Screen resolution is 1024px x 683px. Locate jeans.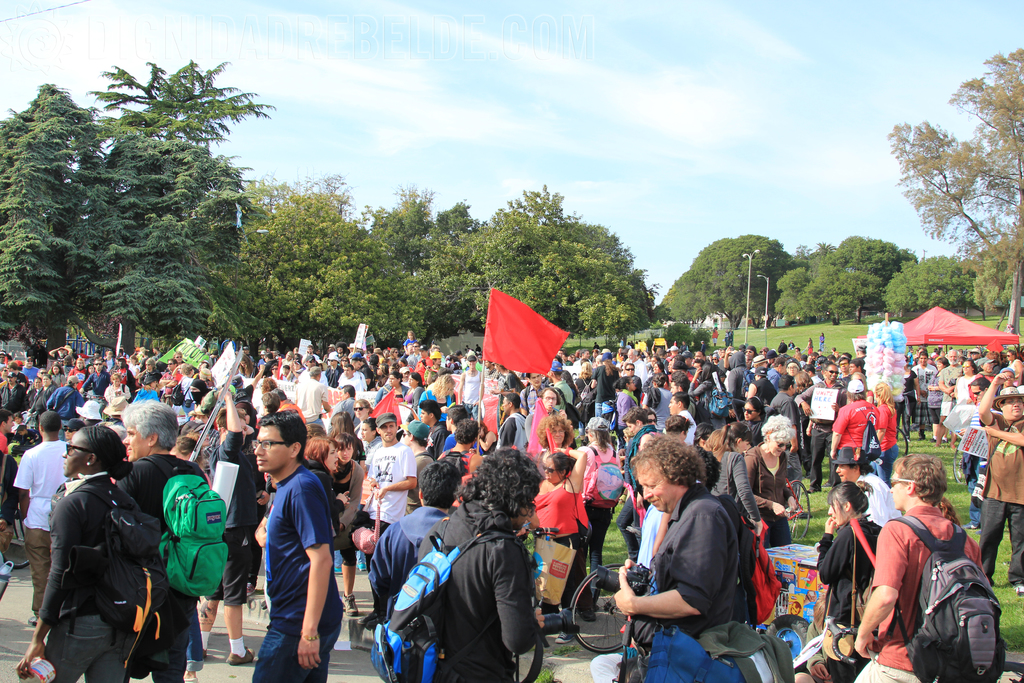
BBox(577, 503, 613, 600).
